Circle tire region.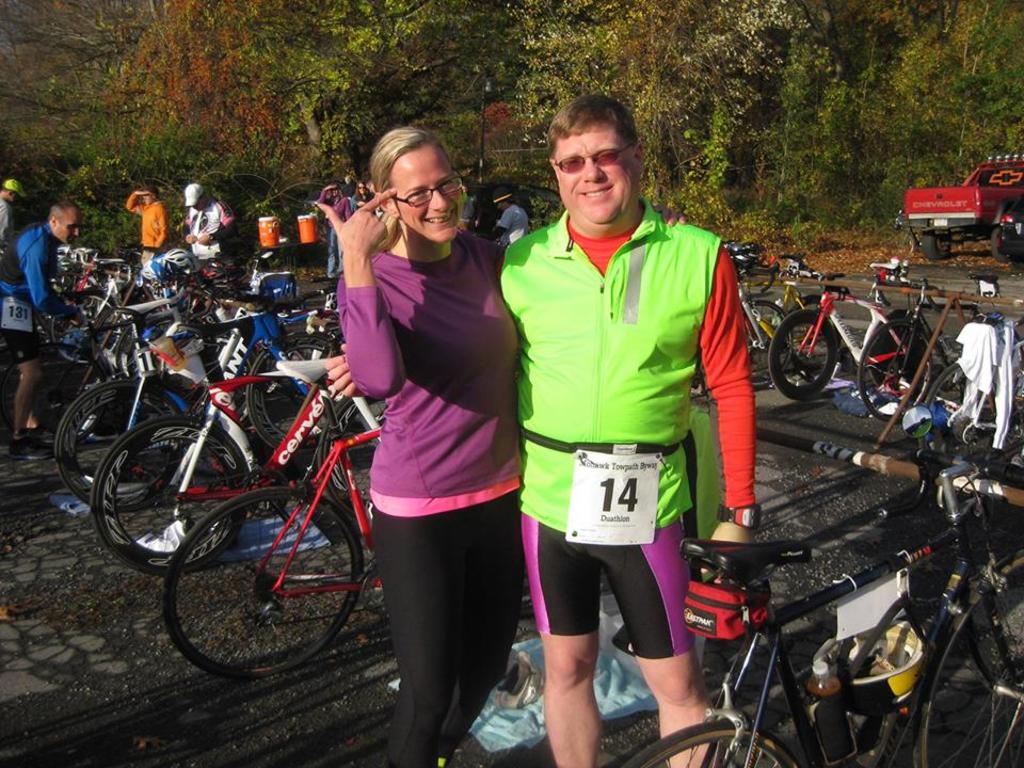
Region: Rect(768, 307, 837, 401).
